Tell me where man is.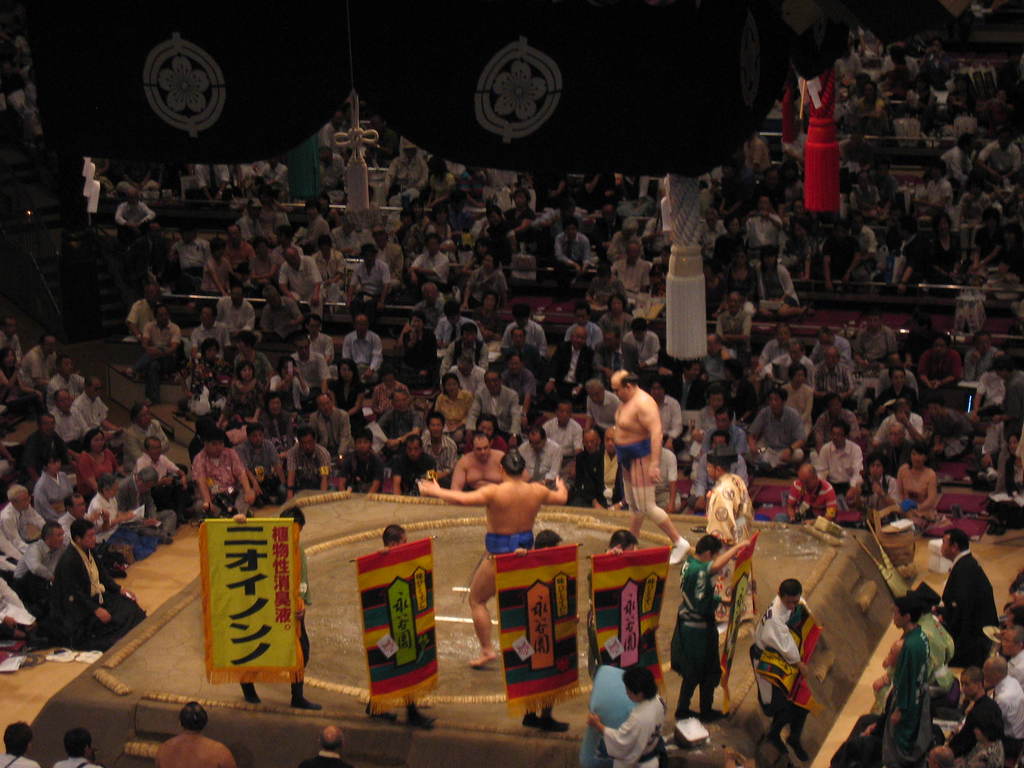
man is at crop(931, 524, 1004, 667).
